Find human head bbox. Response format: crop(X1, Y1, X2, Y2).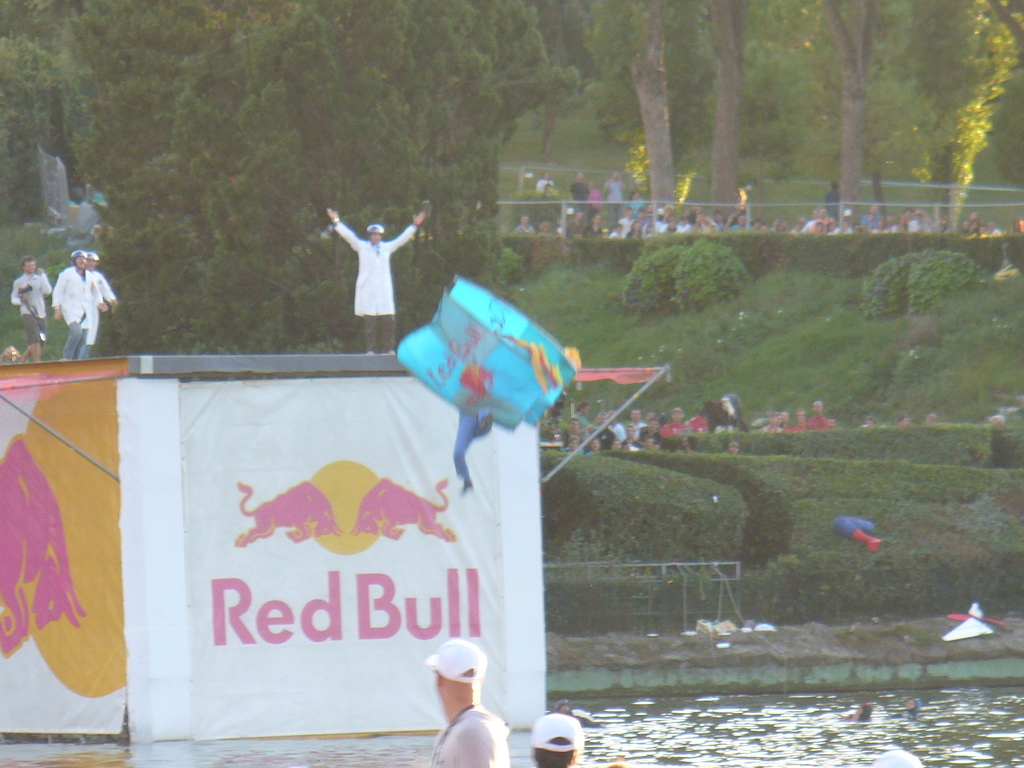
crop(765, 413, 776, 425).
